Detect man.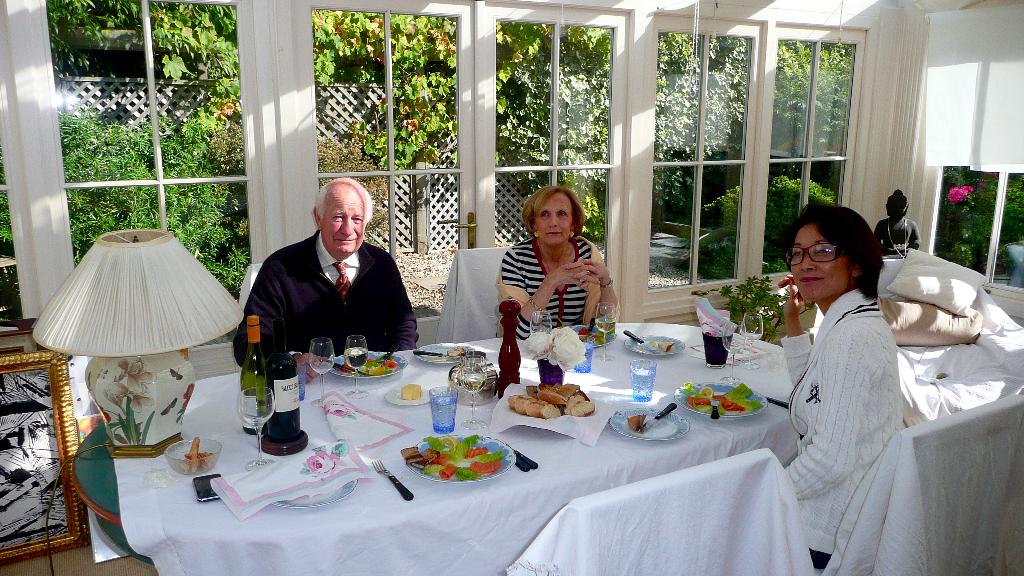
Detected at (228,177,419,372).
